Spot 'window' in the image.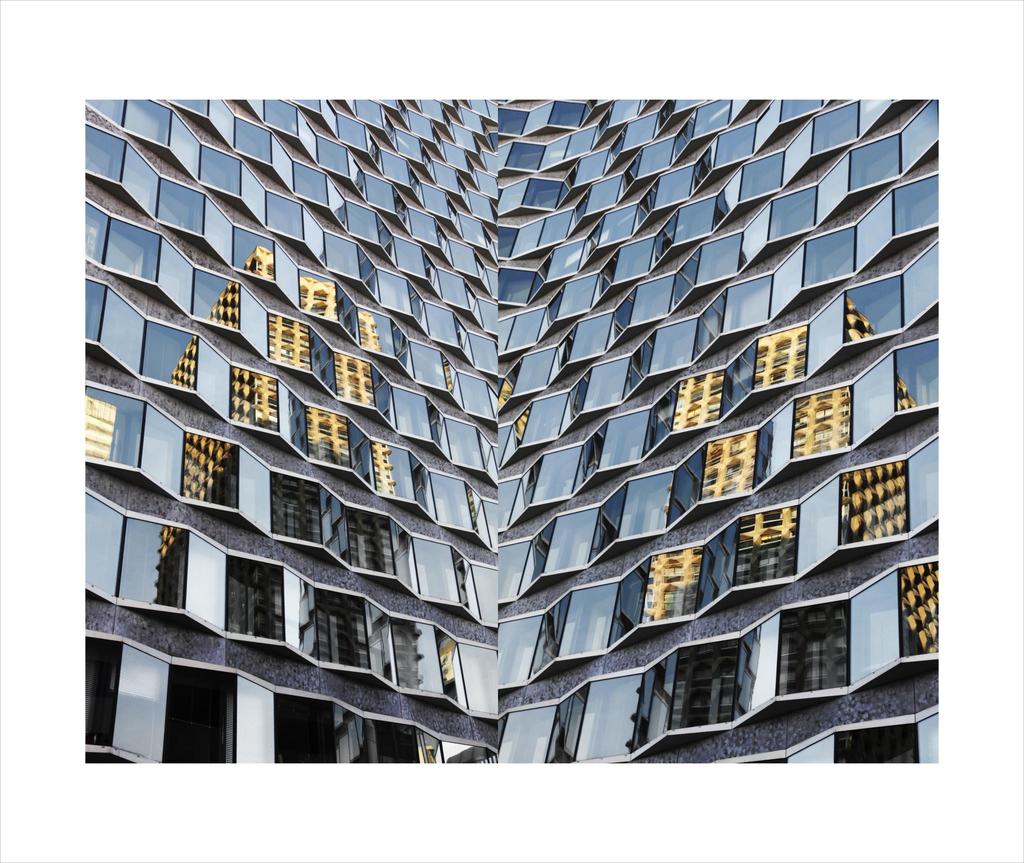
'window' found at rect(791, 584, 891, 716).
